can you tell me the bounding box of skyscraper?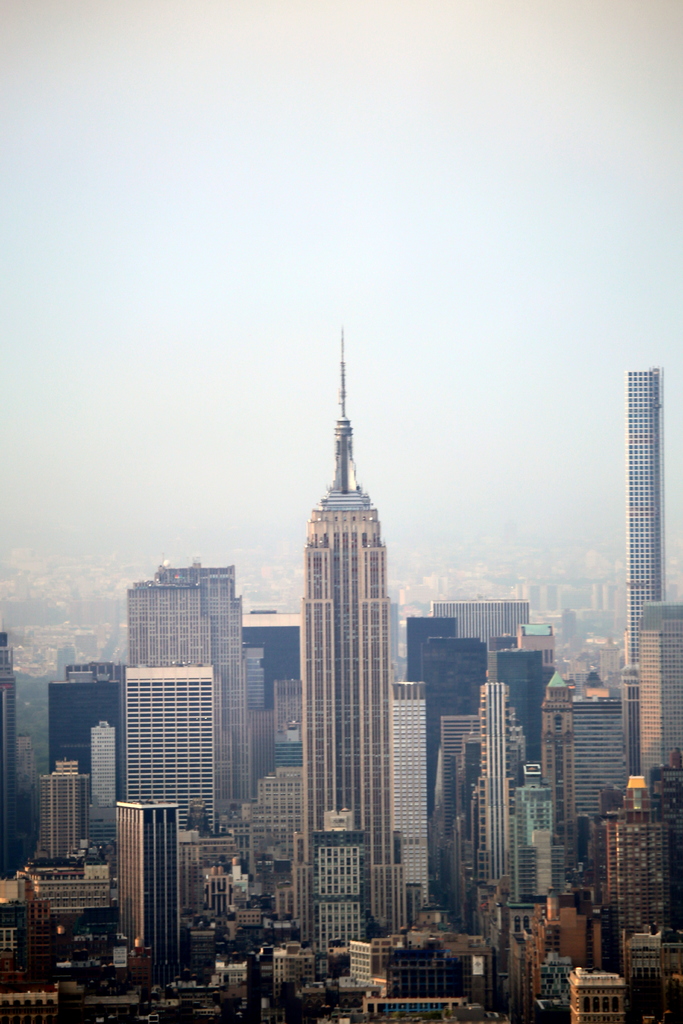
[left=33, top=759, right=94, bottom=859].
